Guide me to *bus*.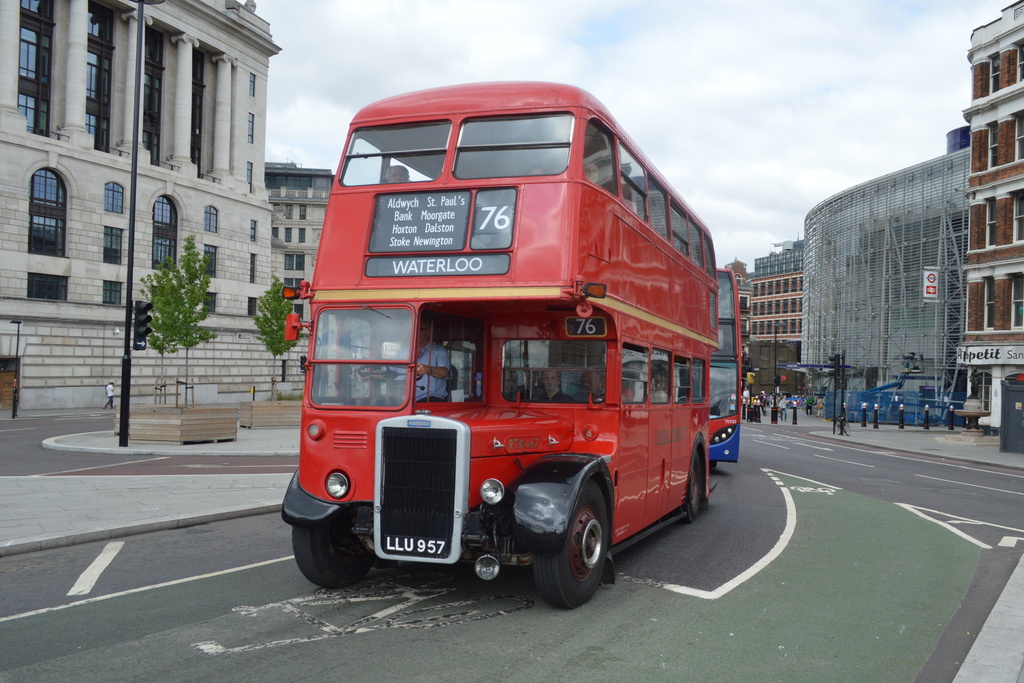
Guidance: region(700, 265, 745, 467).
